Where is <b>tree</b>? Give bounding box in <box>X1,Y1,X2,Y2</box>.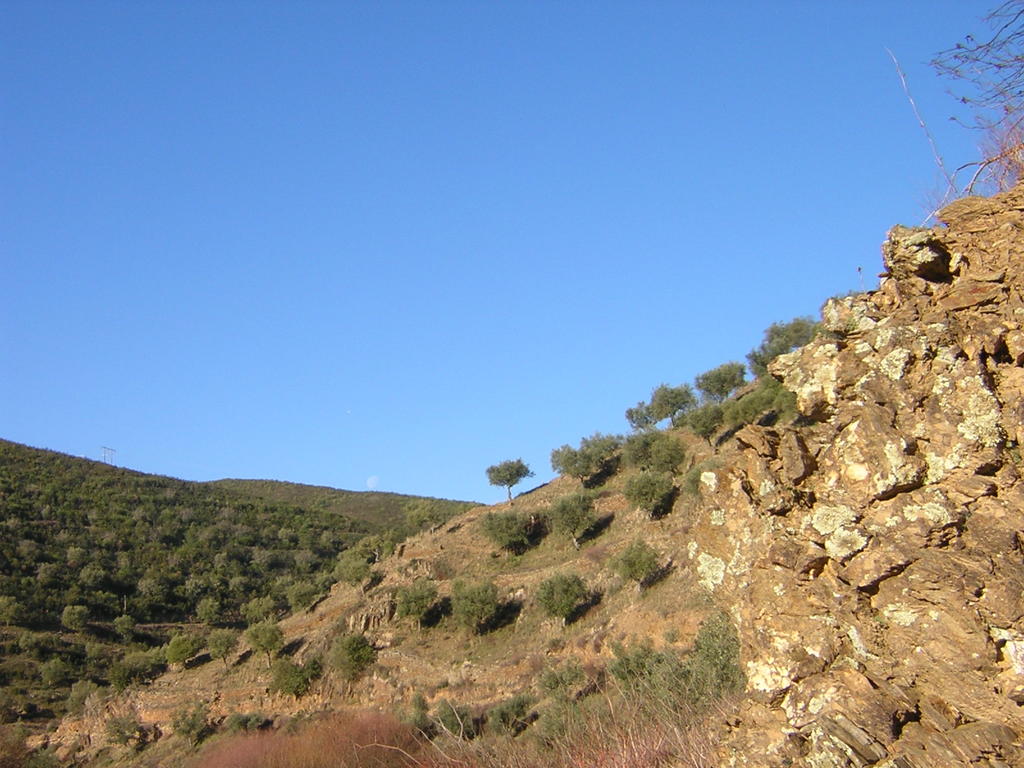
<box>474,445,557,506</box>.
